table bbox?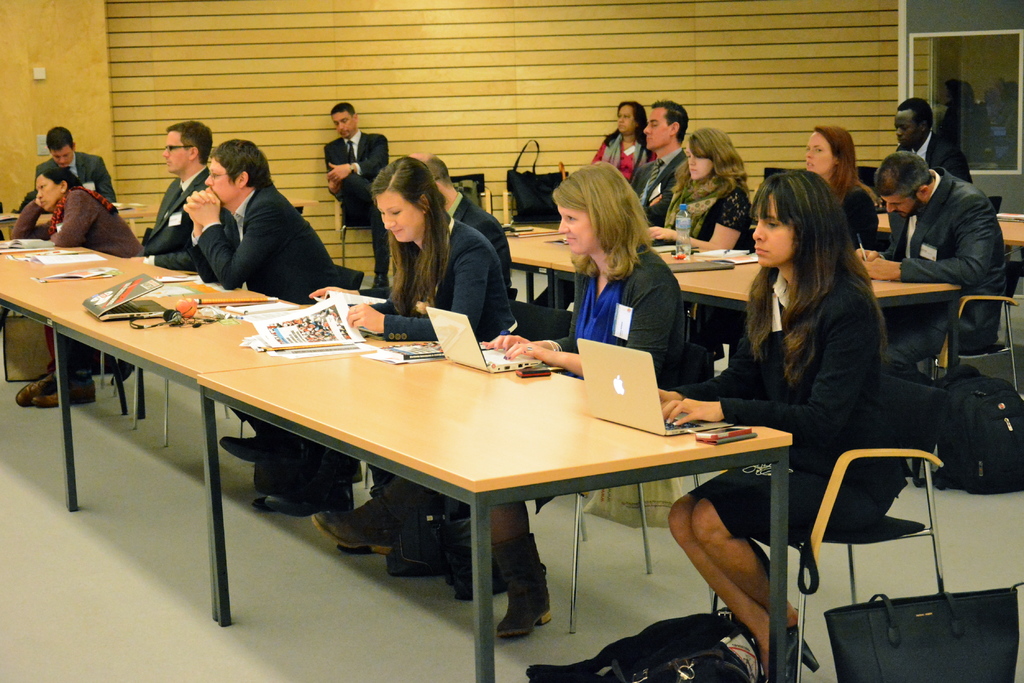
{"left": 499, "top": 221, "right": 952, "bottom": 302}
